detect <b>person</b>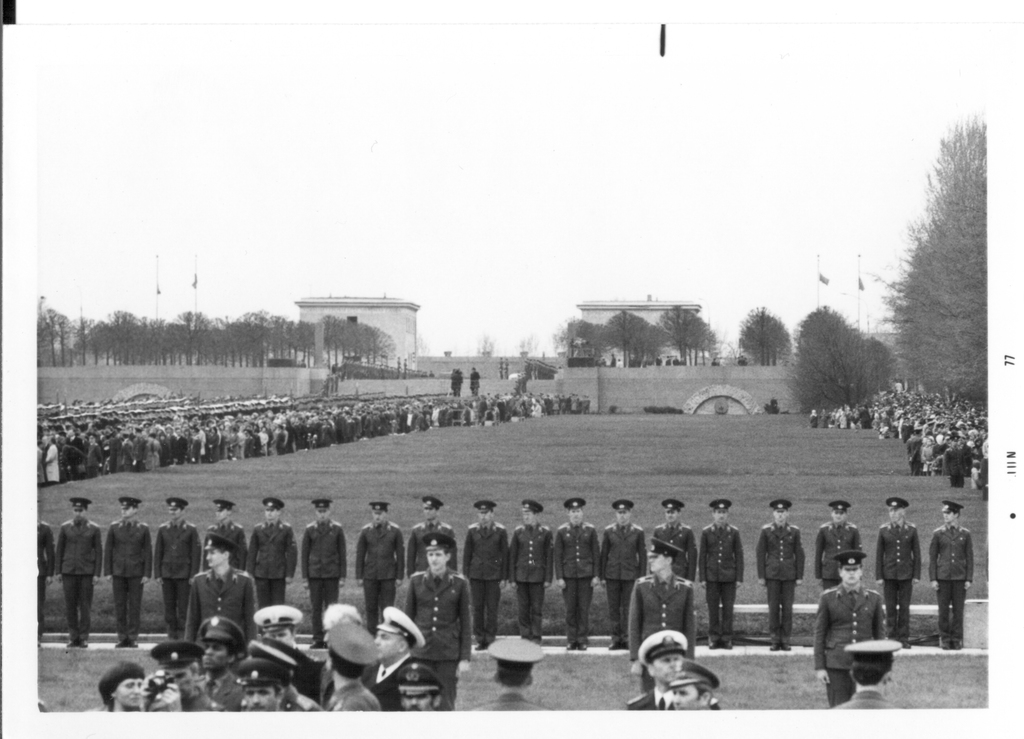
rect(925, 499, 976, 651)
